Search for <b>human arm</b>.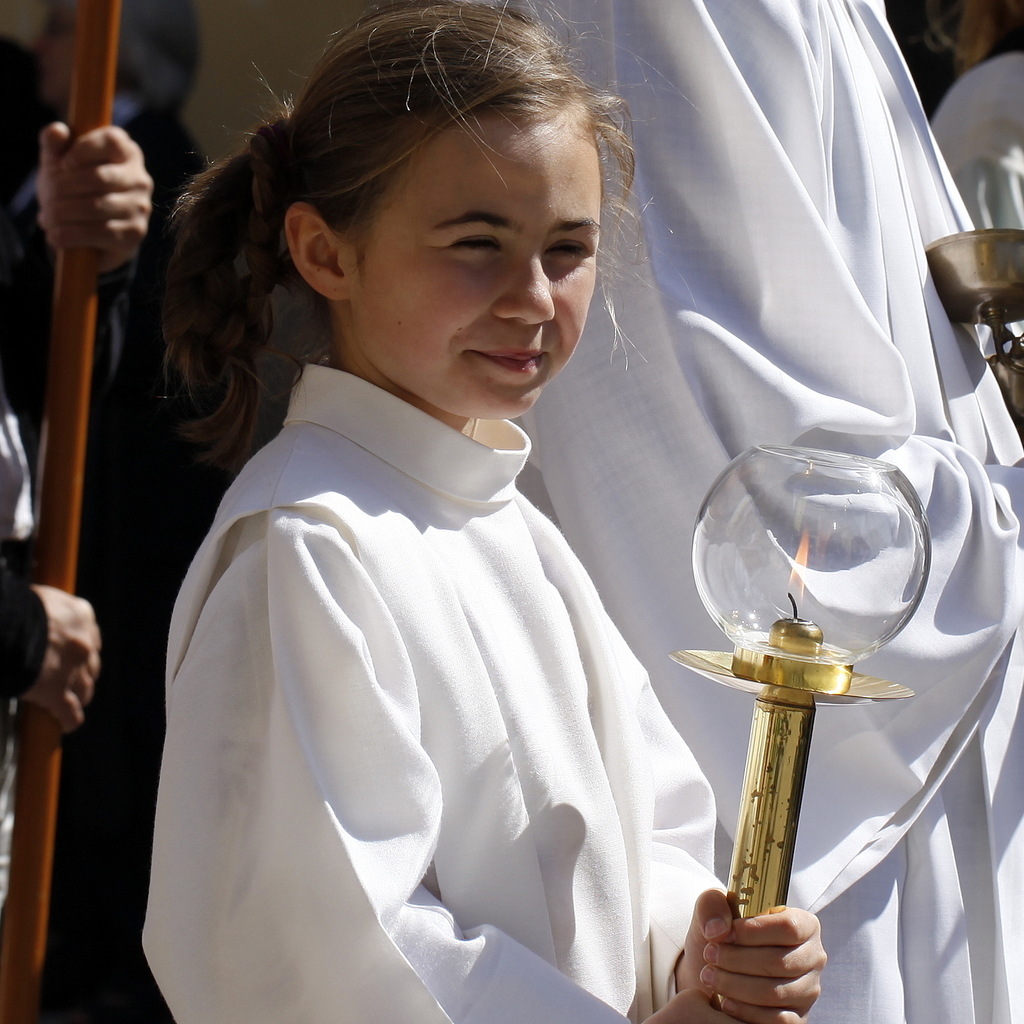
Found at [x1=0, y1=567, x2=101, y2=735].
